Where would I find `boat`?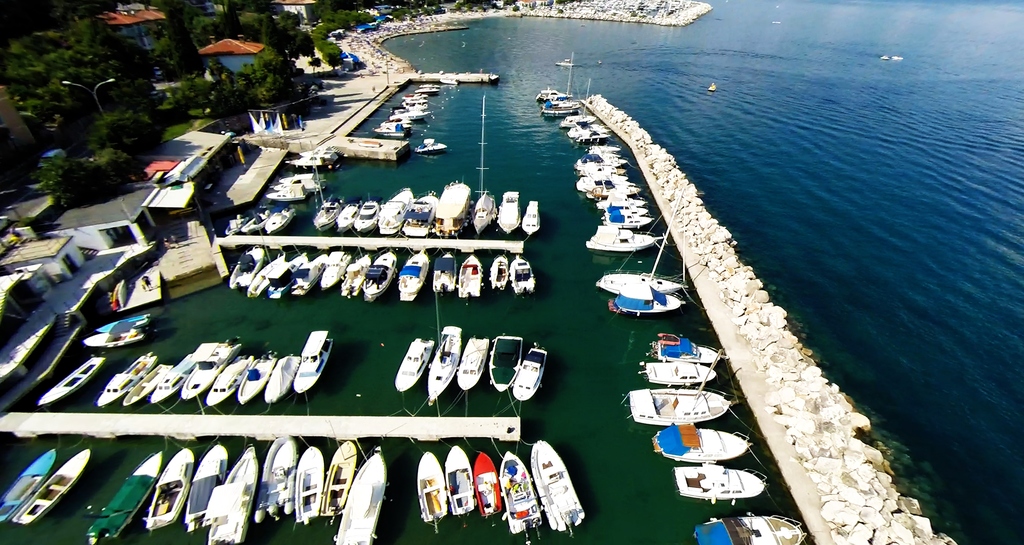
At x1=493, y1=332, x2=530, y2=393.
